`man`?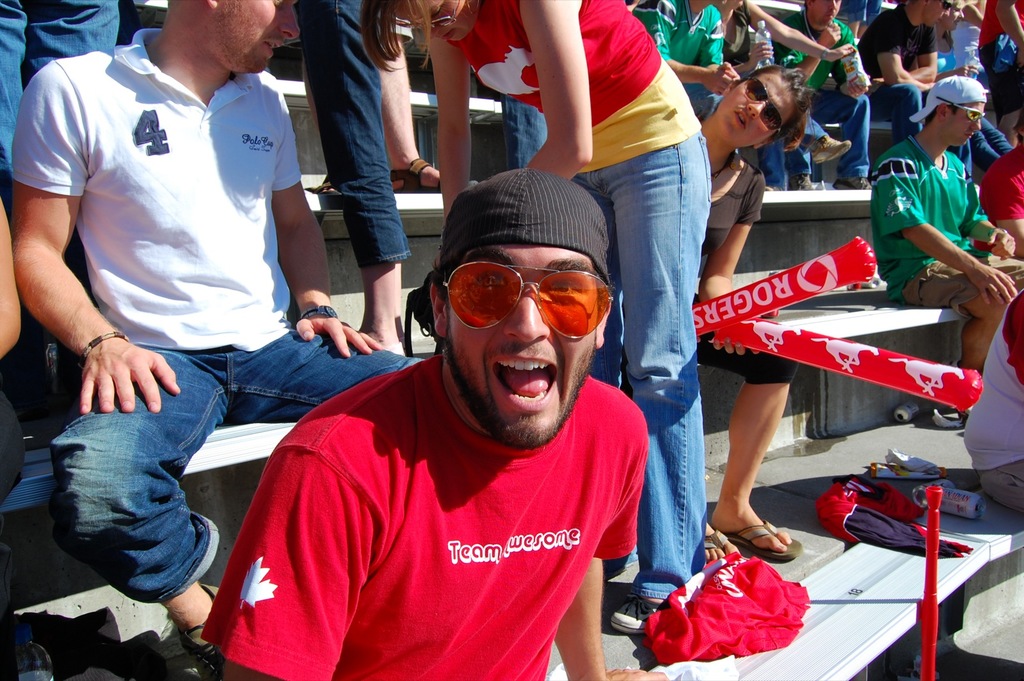
bbox=[857, 0, 967, 188]
